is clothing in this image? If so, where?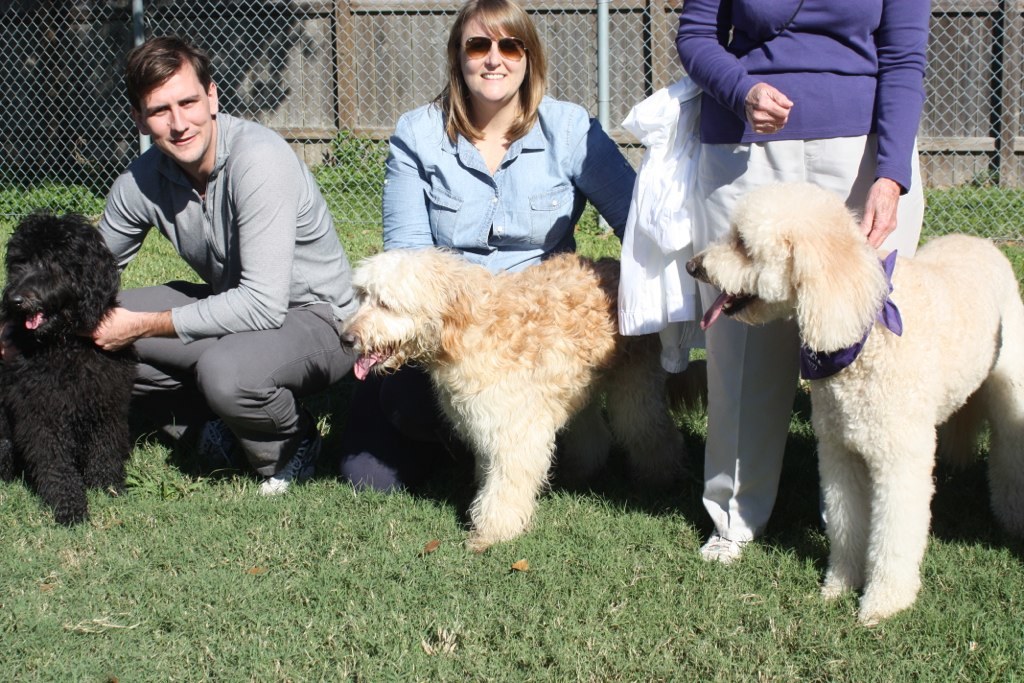
Yes, at region(362, 74, 635, 319).
